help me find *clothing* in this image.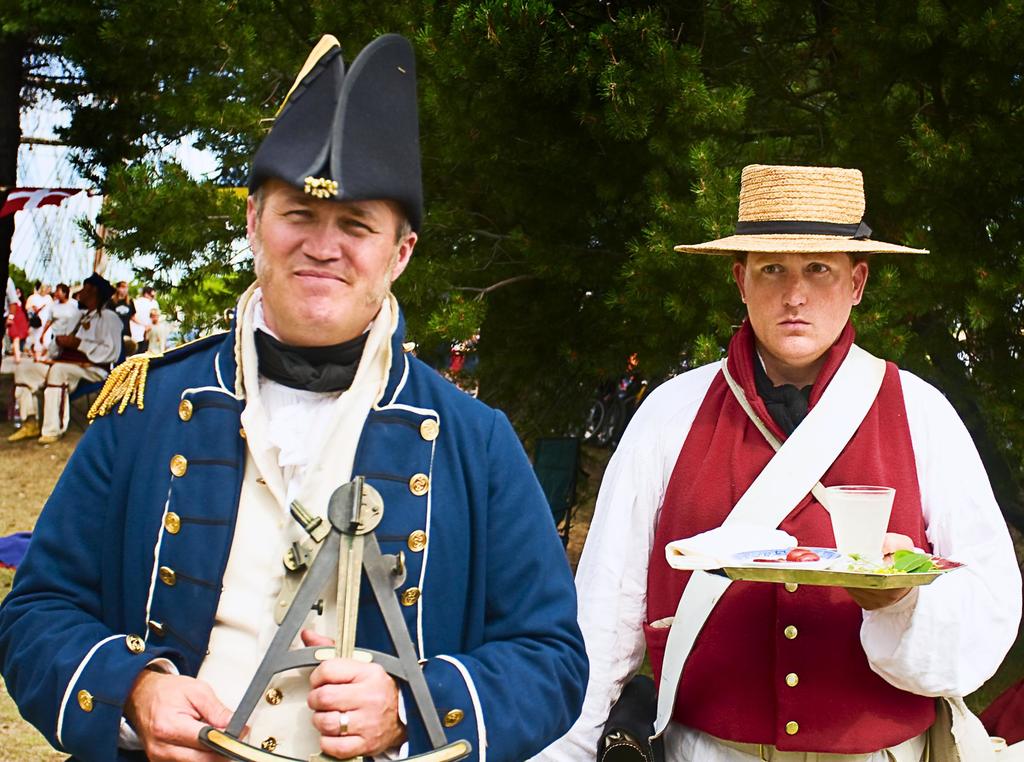
Found it: x1=108 y1=294 x2=135 y2=354.
